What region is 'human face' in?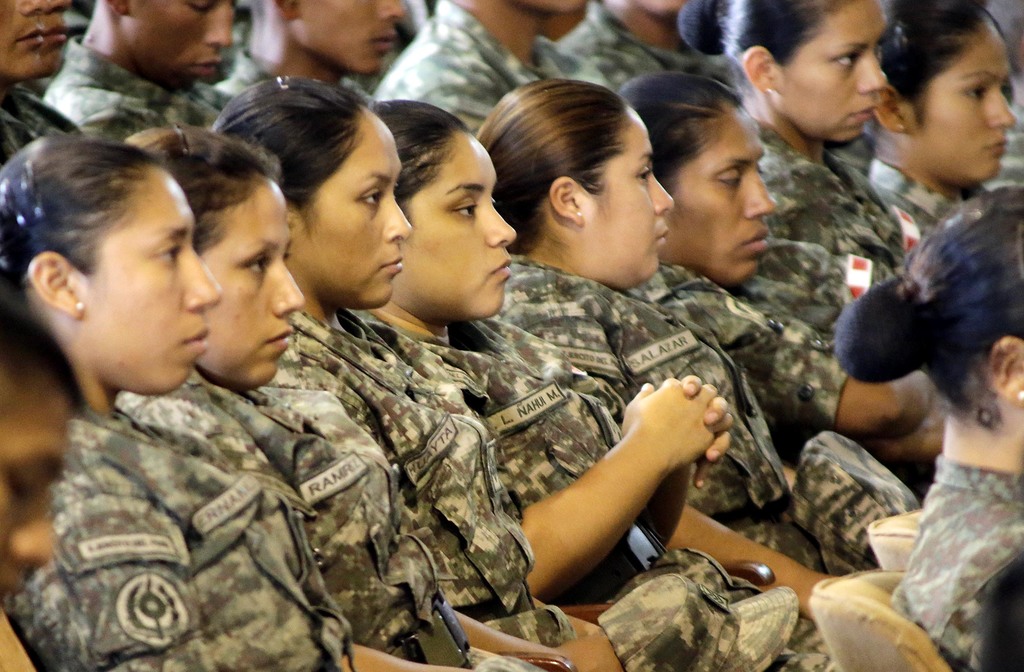
[778,1,886,139].
